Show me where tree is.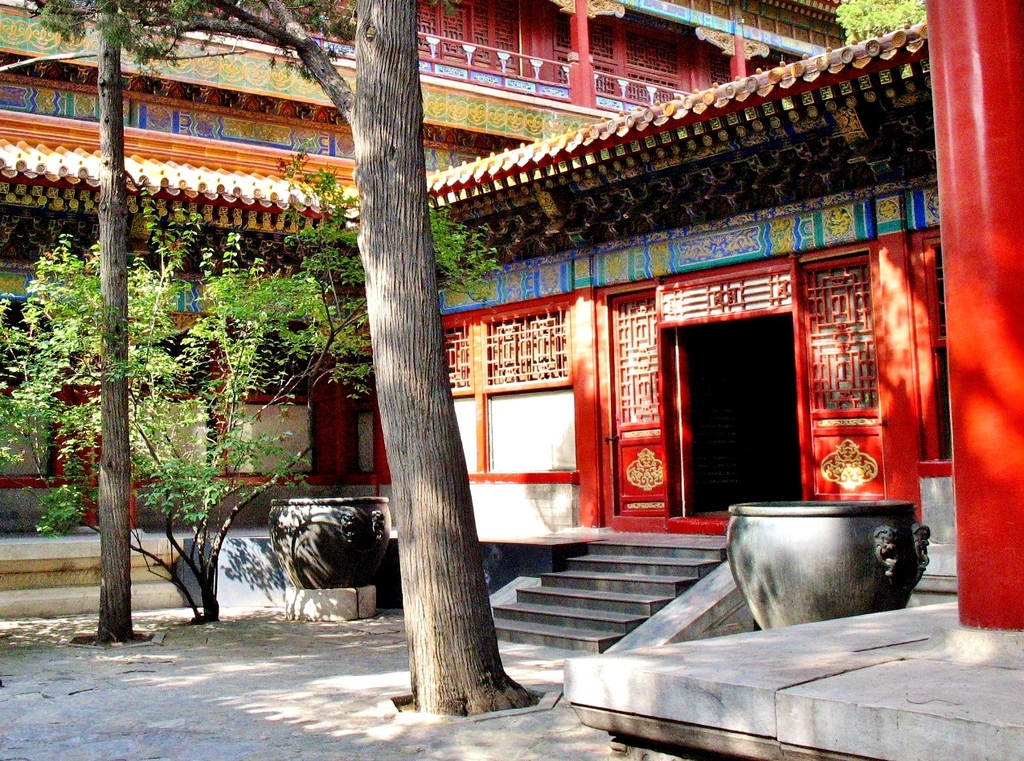
tree is at {"left": 826, "top": 0, "right": 956, "bottom": 50}.
